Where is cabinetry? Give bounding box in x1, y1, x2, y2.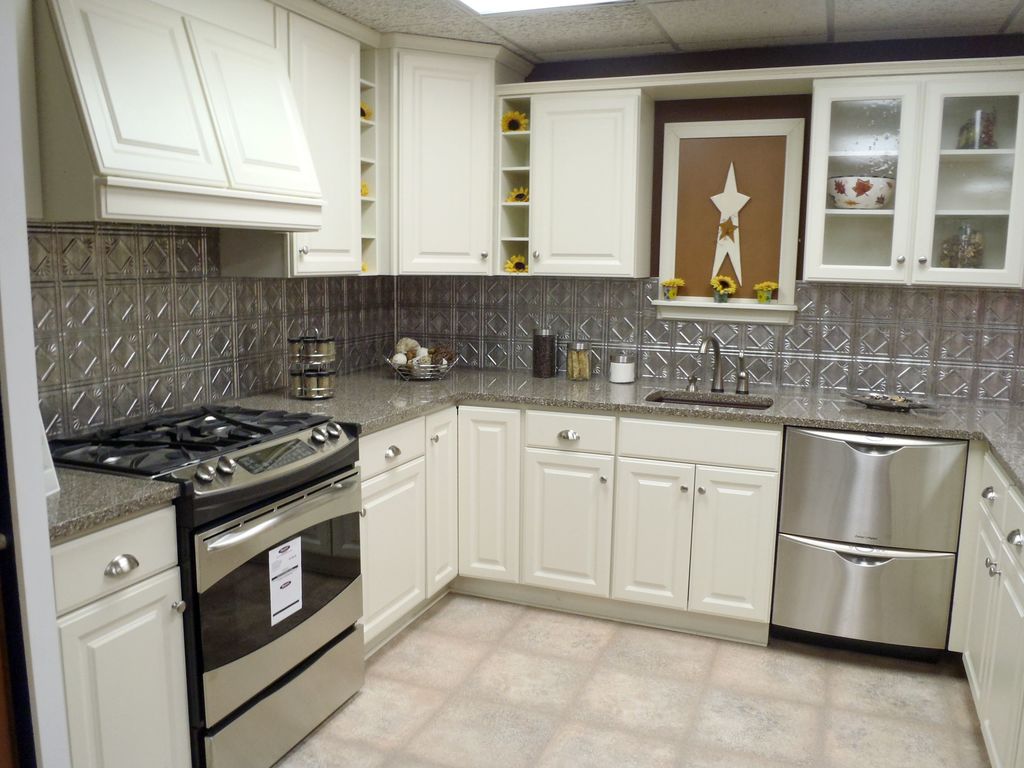
359, 90, 376, 129.
